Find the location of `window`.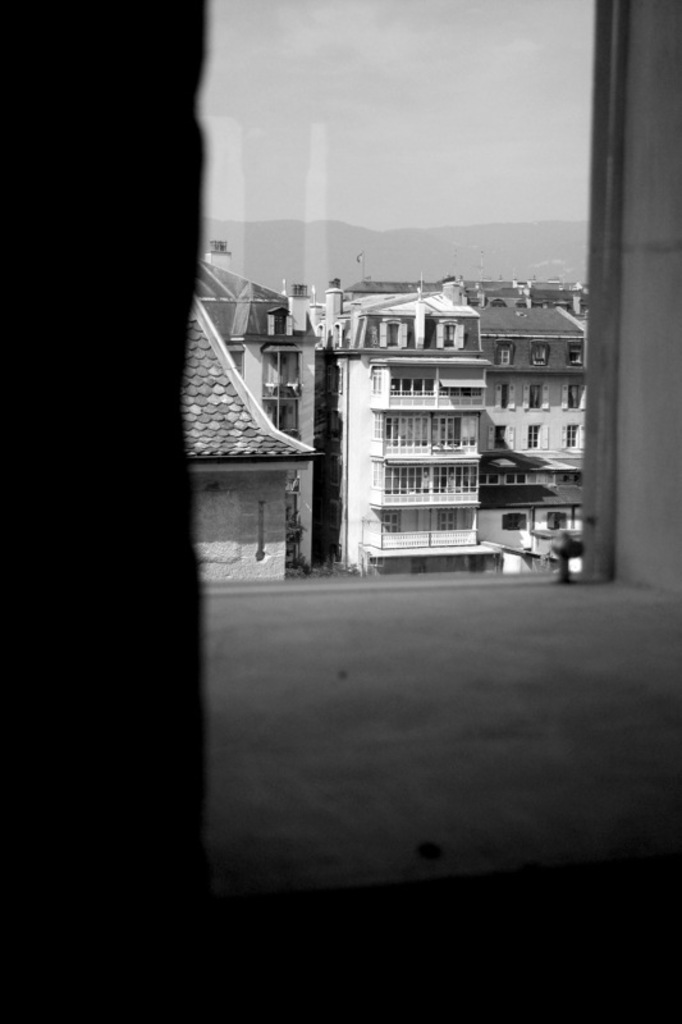
Location: 434, 319, 468, 352.
